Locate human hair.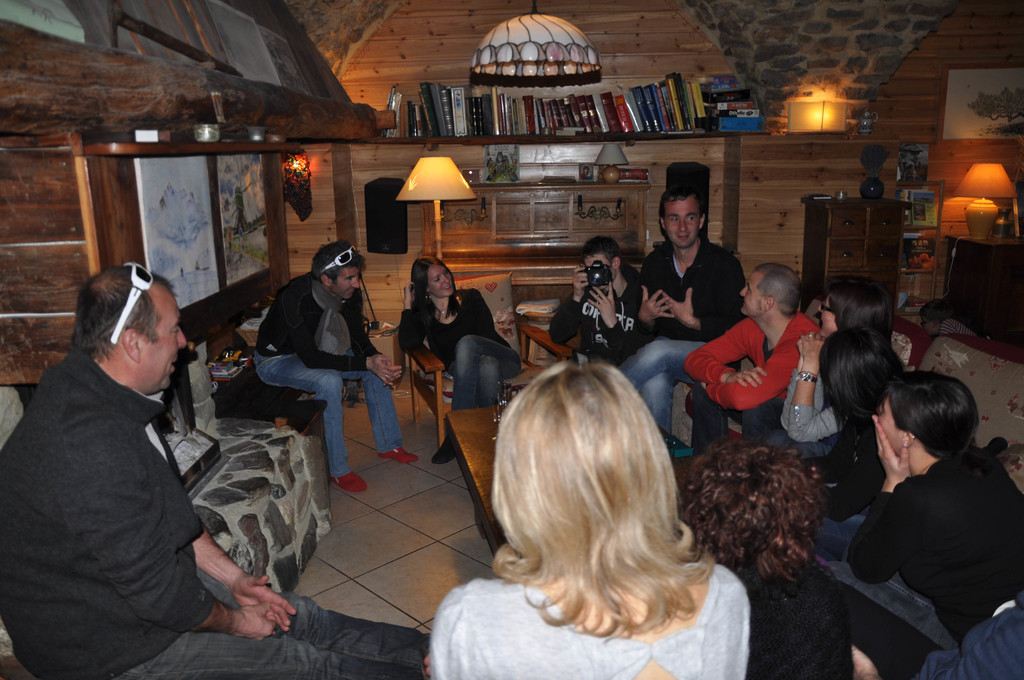
Bounding box: crop(758, 266, 799, 319).
